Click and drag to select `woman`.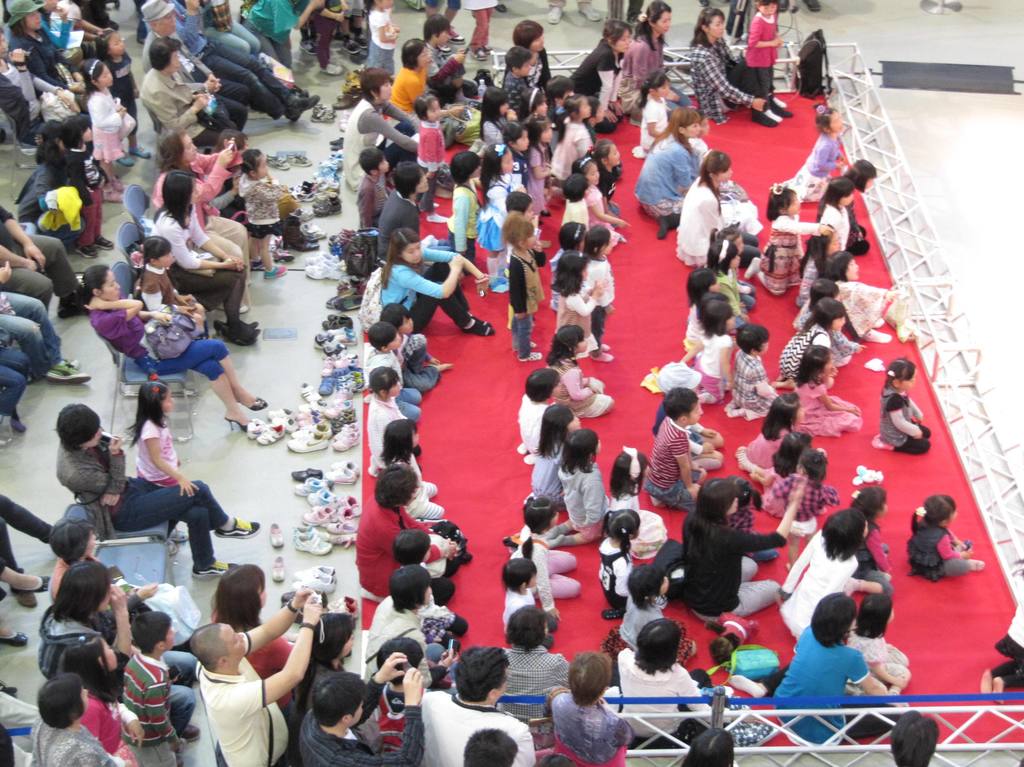
Selection: (x1=49, y1=396, x2=268, y2=581).
